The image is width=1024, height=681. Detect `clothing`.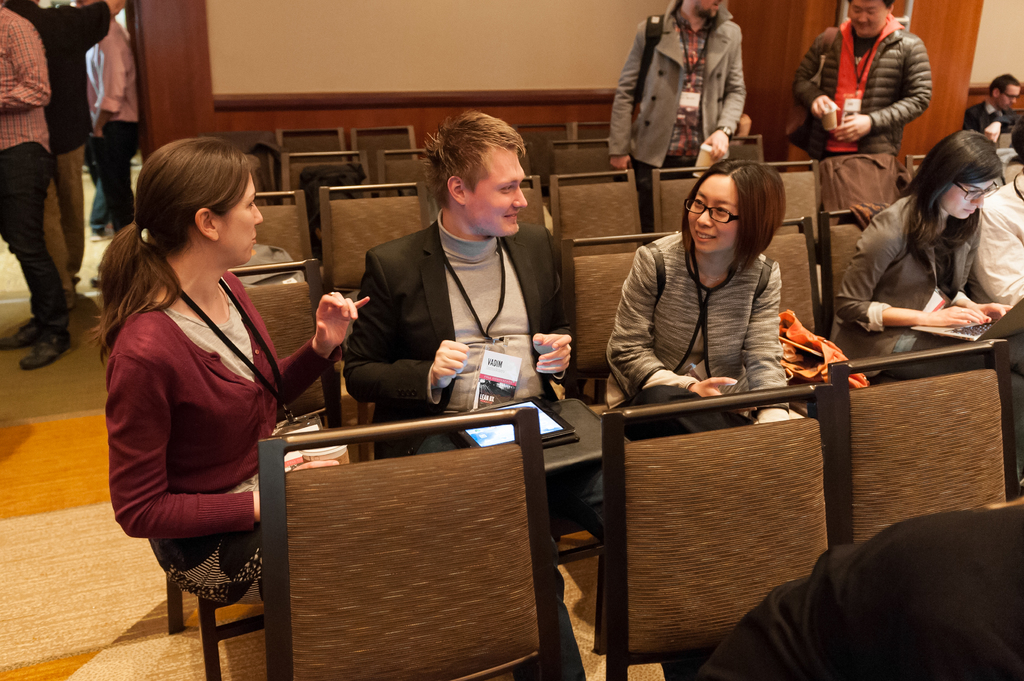
Detection: 106:195:338:579.
